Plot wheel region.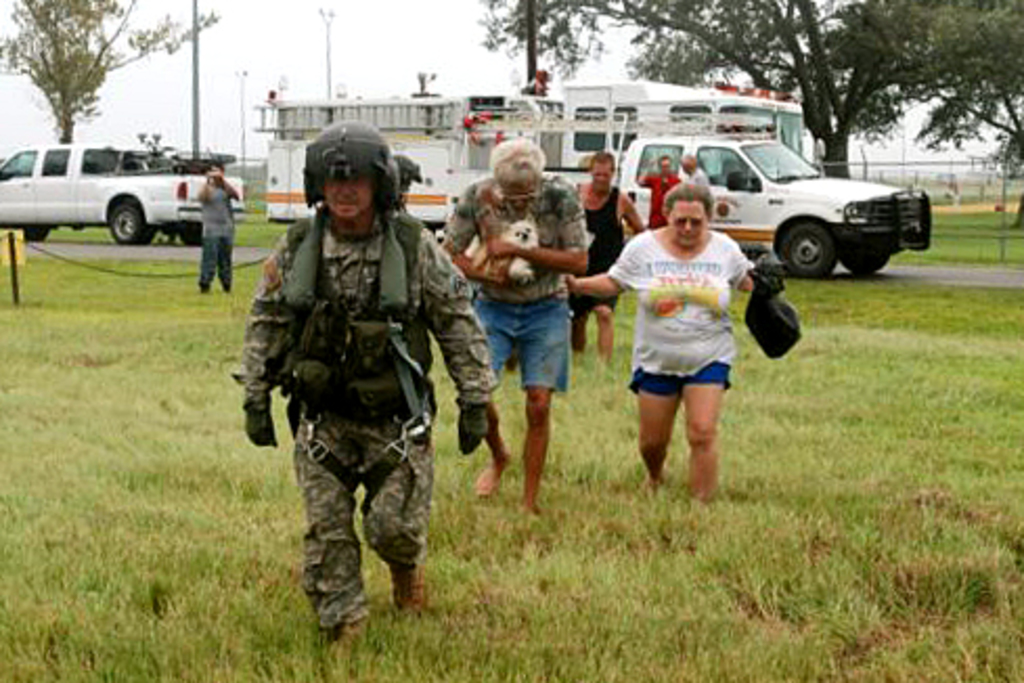
Plotted at box=[115, 205, 142, 241].
